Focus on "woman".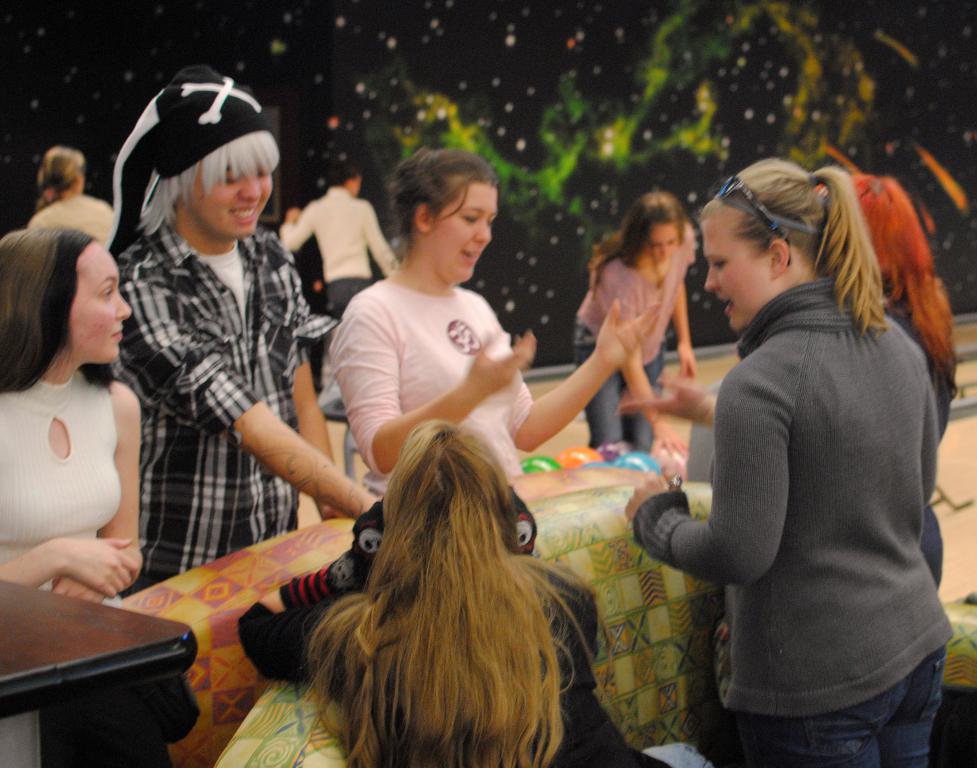
Focused at 280:151:406:329.
